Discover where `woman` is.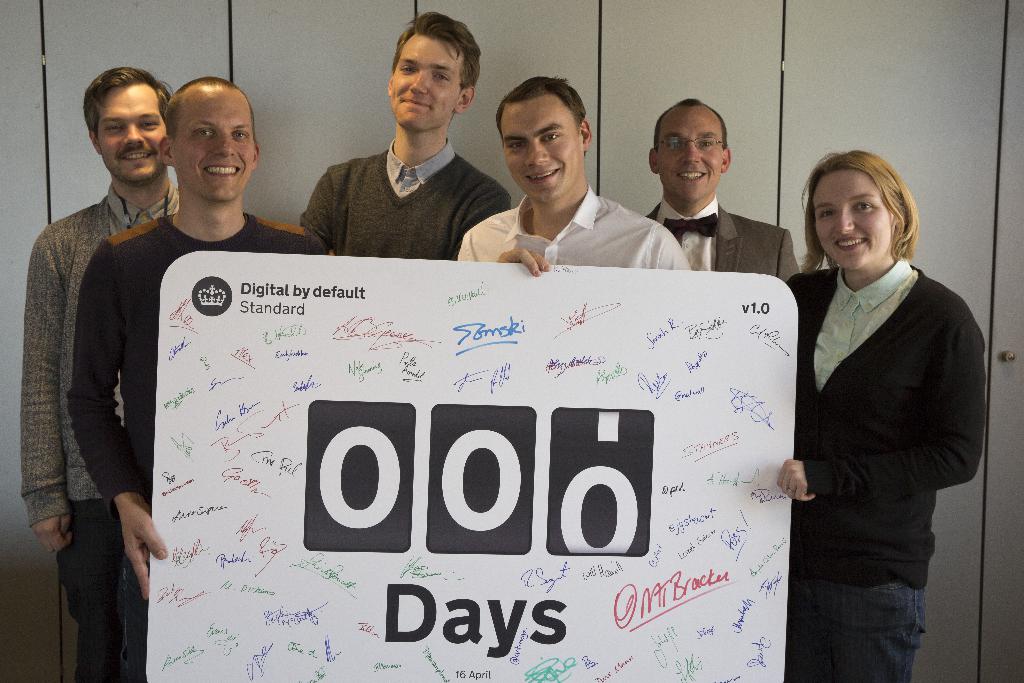
Discovered at [x1=769, y1=130, x2=974, y2=674].
